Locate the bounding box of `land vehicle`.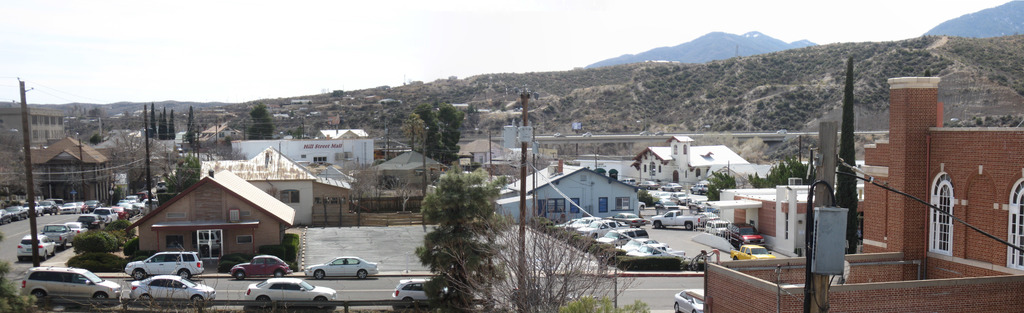
Bounding box: 576,217,632,238.
